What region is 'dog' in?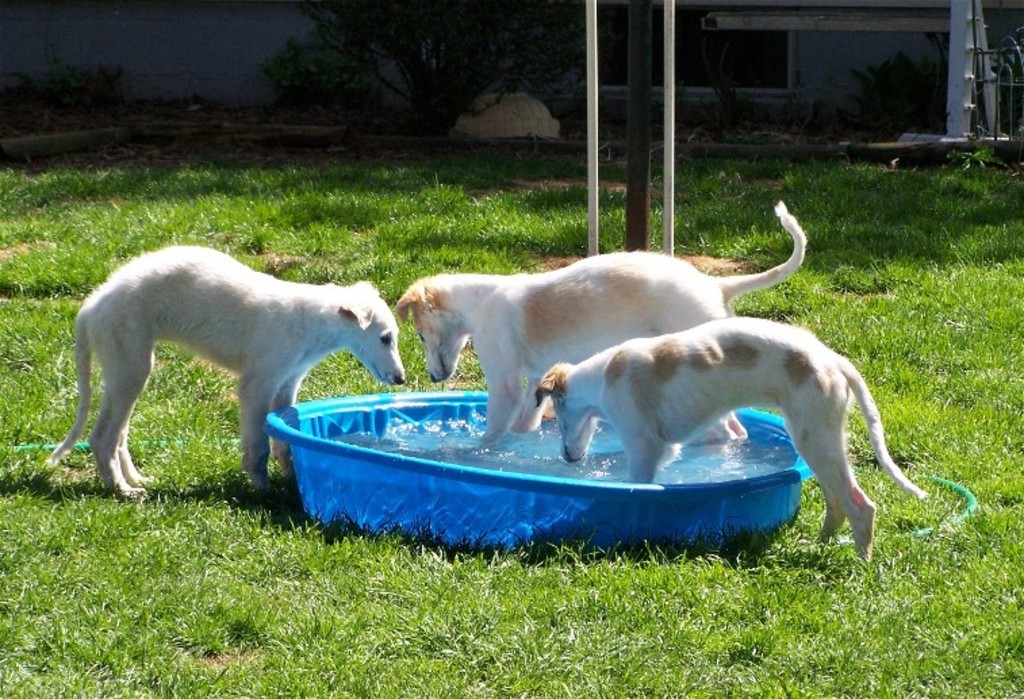
crop(46, 245, 403, 502).
